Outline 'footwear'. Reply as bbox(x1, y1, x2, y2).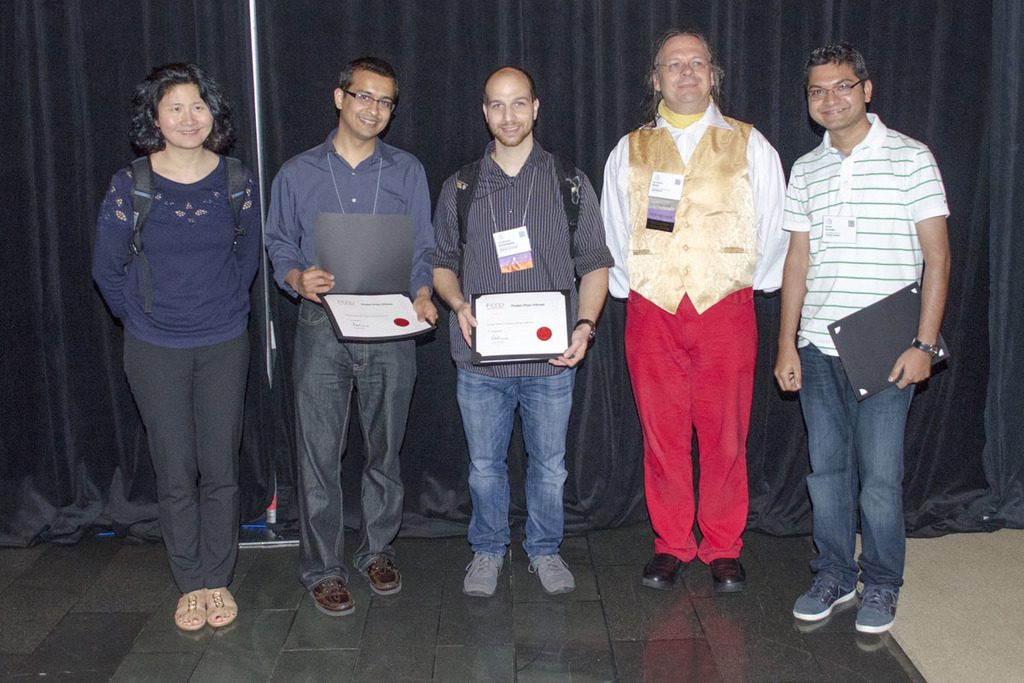
bbox(462, 546, 509, 595).
